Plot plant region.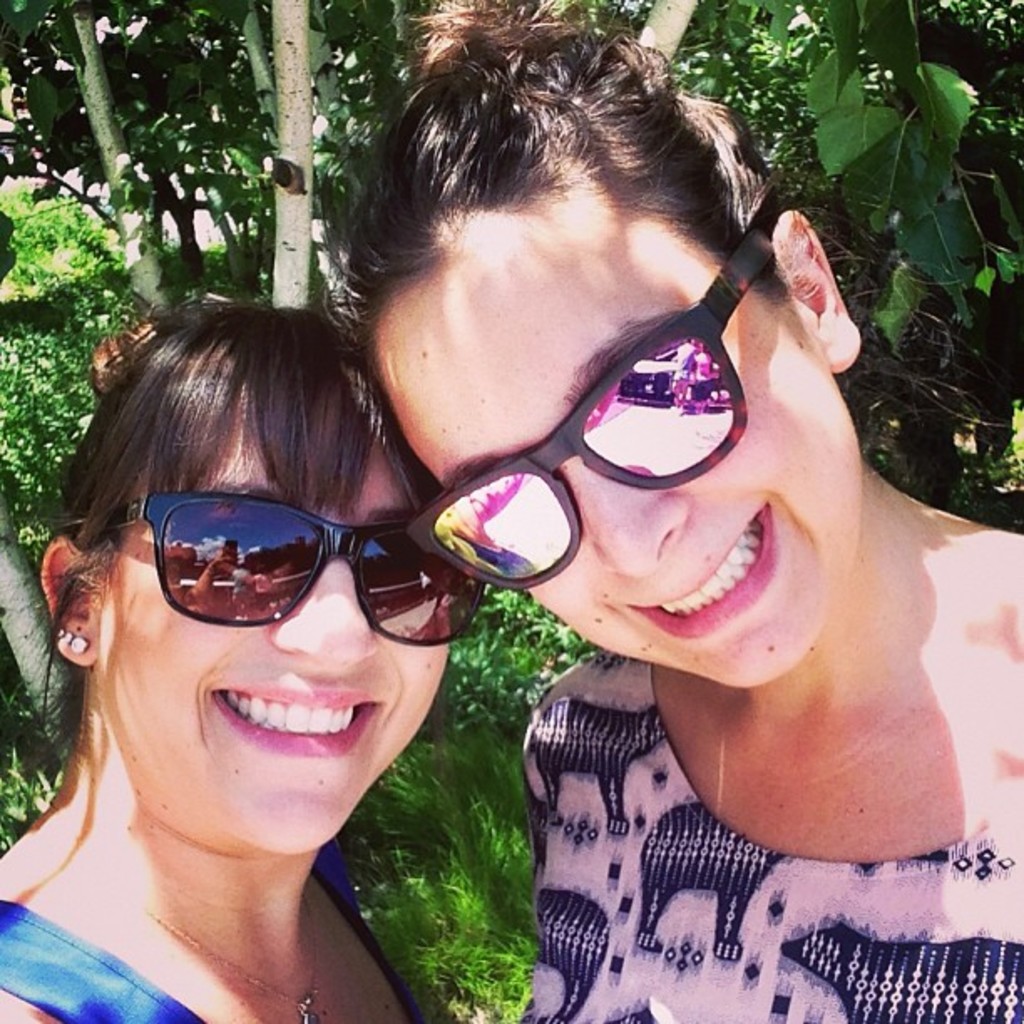
Plotted at (x1=333, y1=718, x2=549, y2=1022).
